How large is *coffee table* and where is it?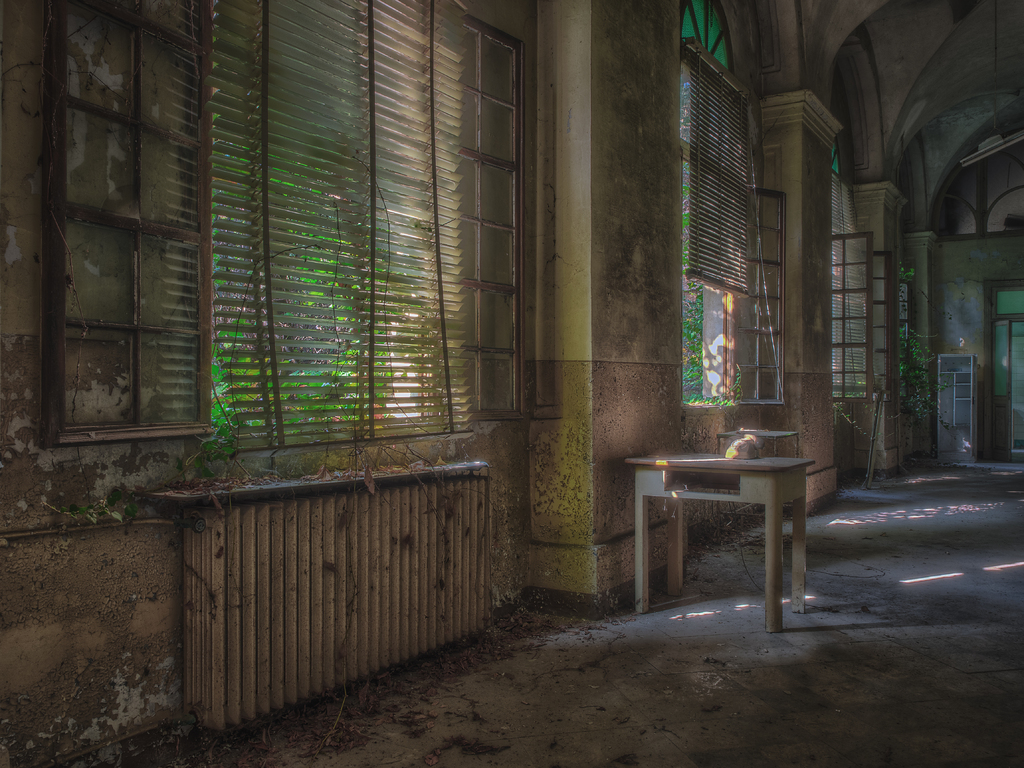
Bounding box: x1=620 y1=437 x2=826 y2=616.
